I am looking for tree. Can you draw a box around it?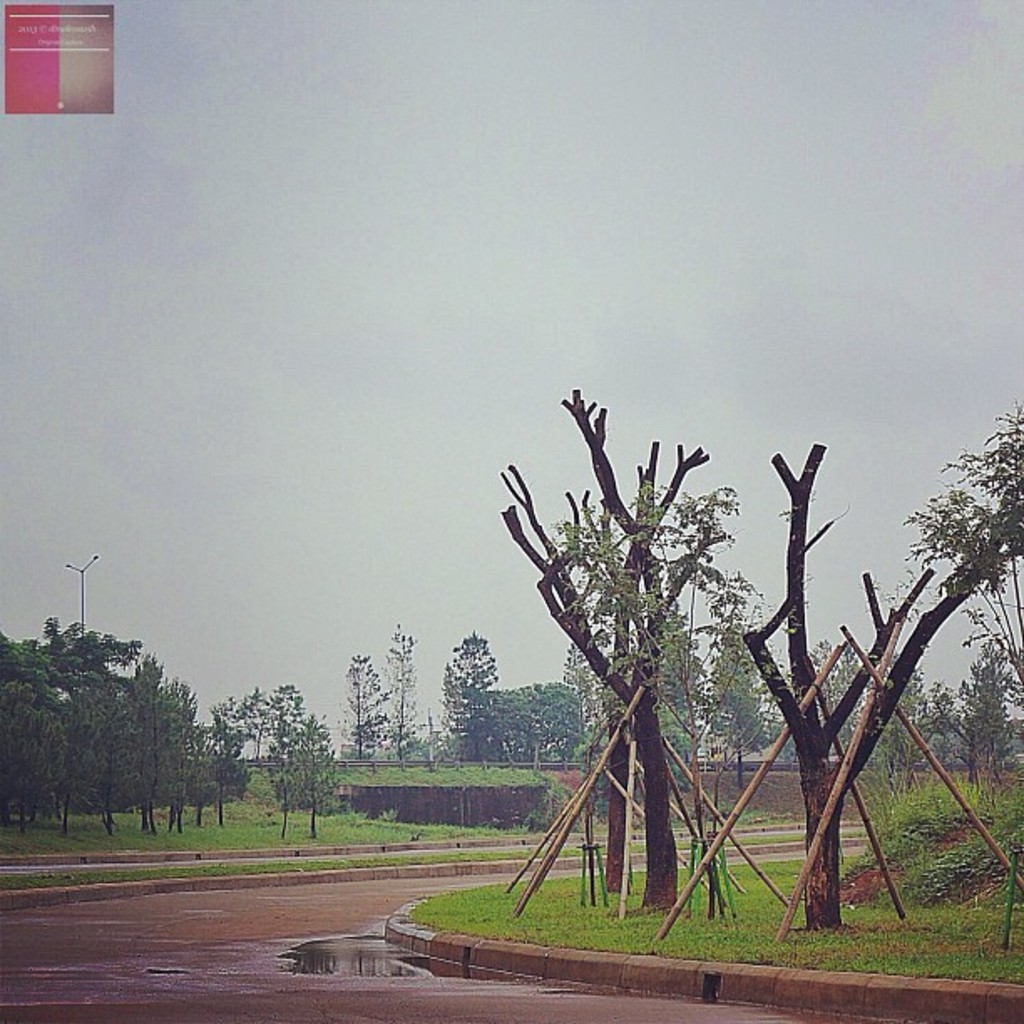
Sure, the bounding box is crop(381, 617, 448, 770).
